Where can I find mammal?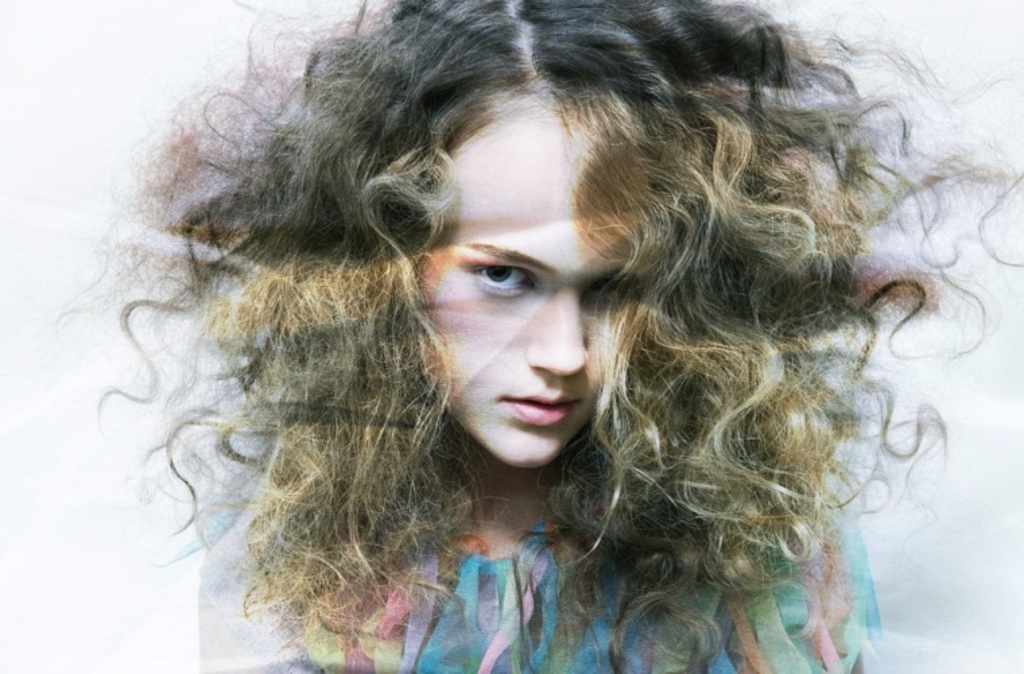
You can find it at bbox=[66, 4, 978, 625].
